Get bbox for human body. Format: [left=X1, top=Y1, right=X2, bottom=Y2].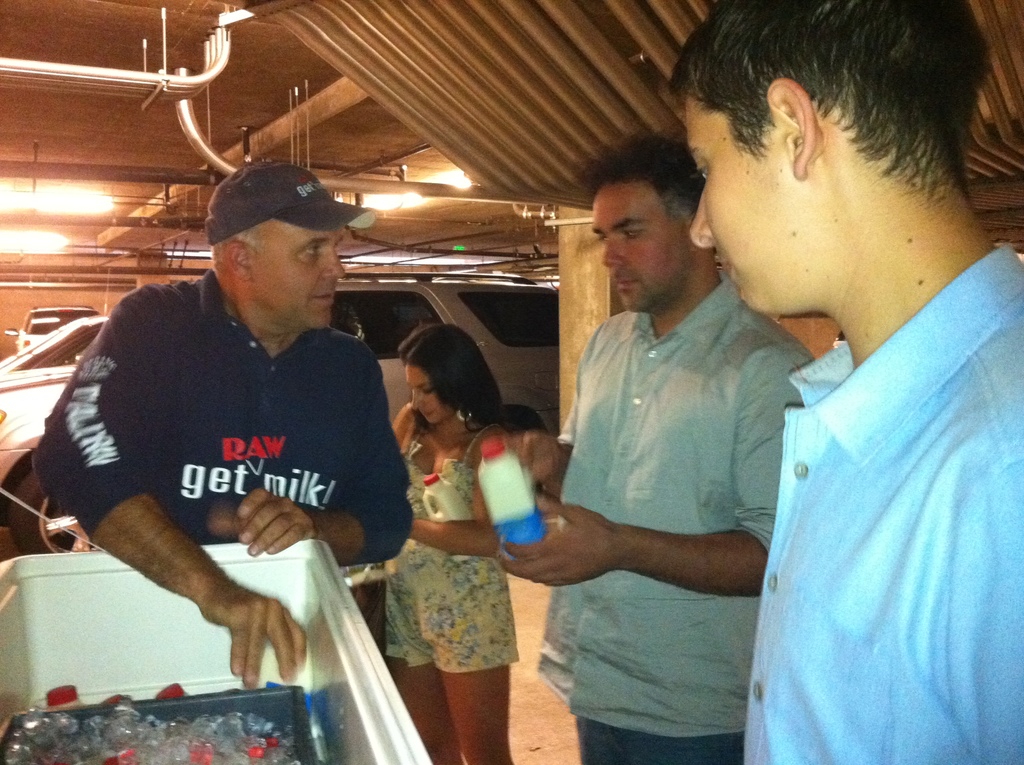
[left=530, top=149, right=840, bottom=764].
